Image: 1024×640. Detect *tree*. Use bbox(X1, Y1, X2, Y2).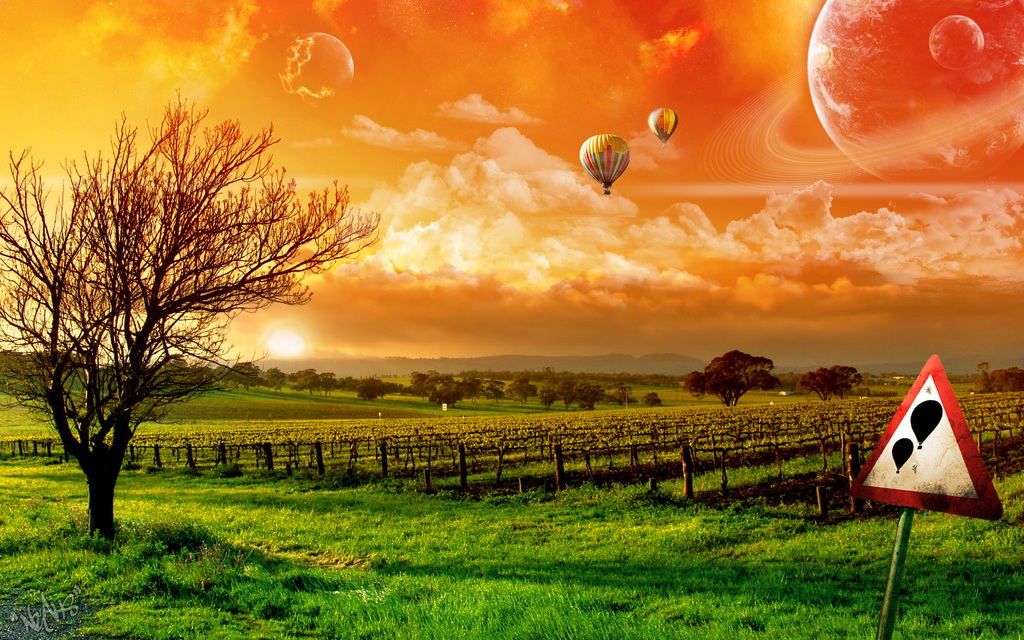
bbox(353, 373, 392, 404).
